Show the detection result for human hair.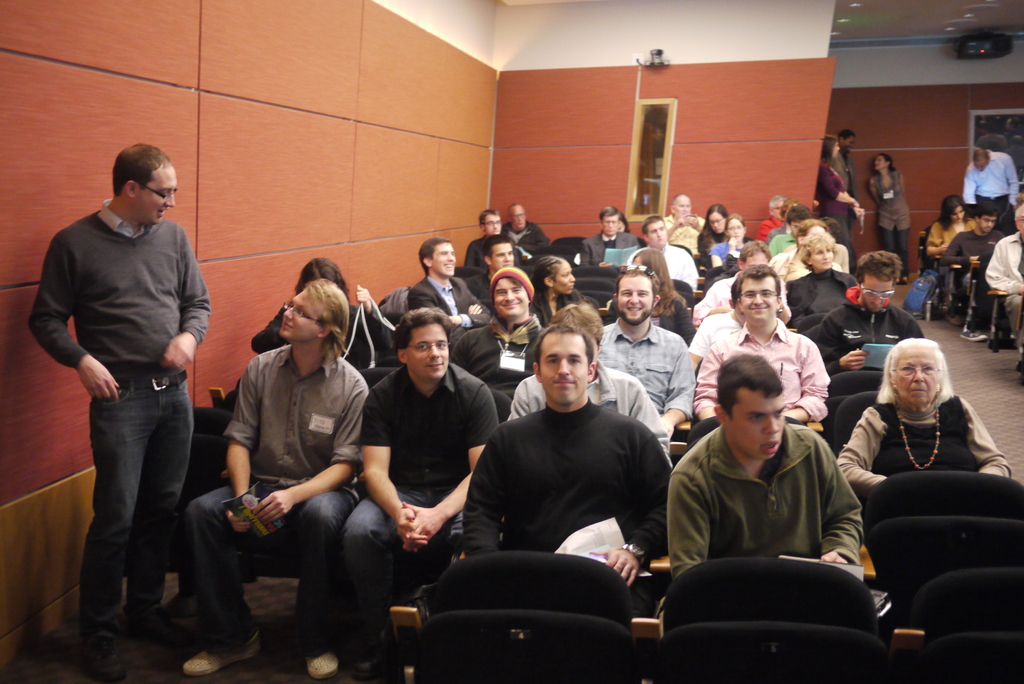
{"x1": 534, "y1": 252, "x2": 572, "y2": 305}.
